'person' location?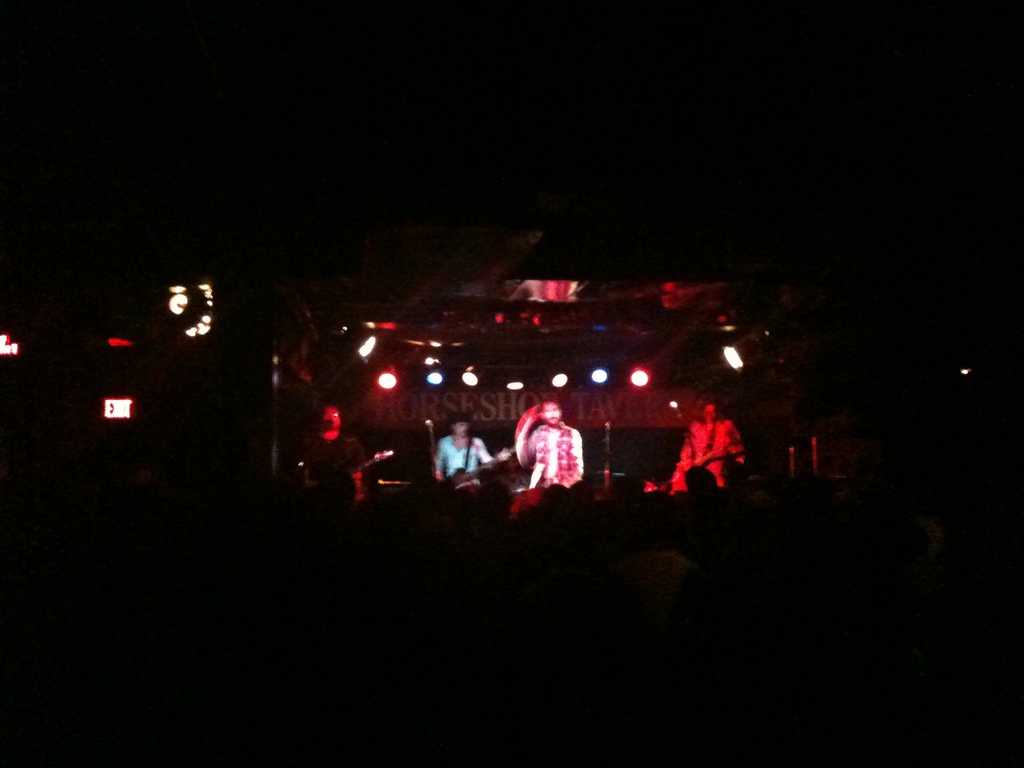
[518,396,584,491]
